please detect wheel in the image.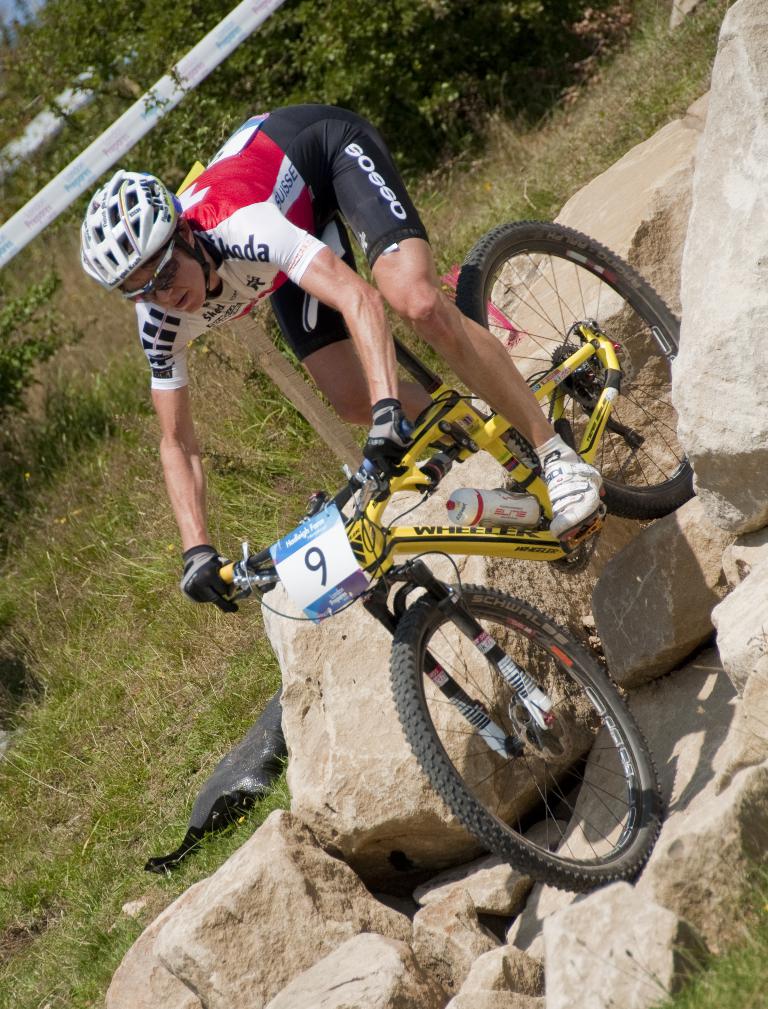
{"x1": 373, "y1": 592, "x2": 645, "y2": 865}.
